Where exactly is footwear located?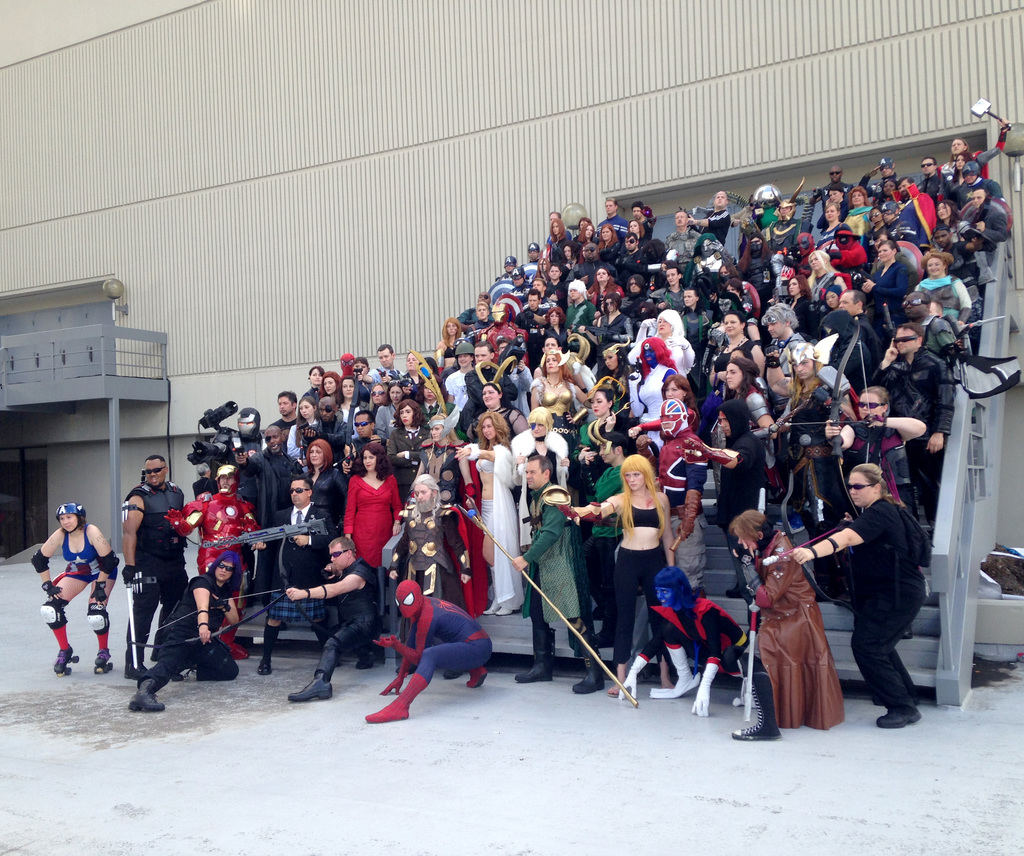
Its bounding box is detection(665, 672, 697, 693).
